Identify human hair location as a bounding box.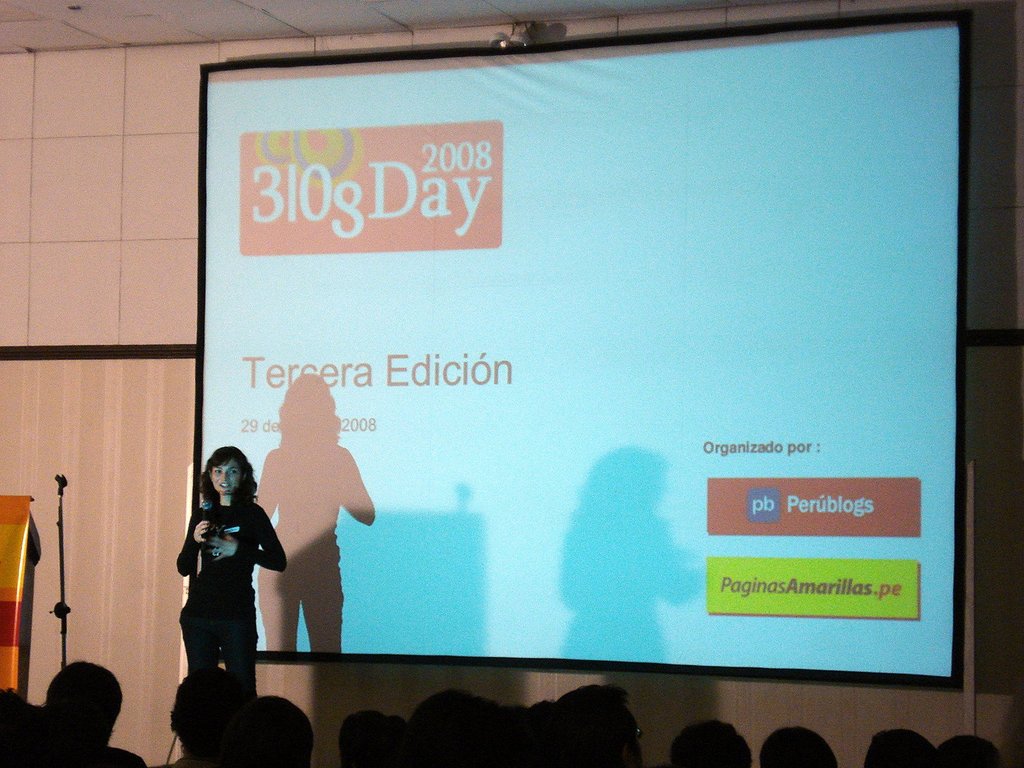
x1=929 y1=735 x2=1002 y2=767.
